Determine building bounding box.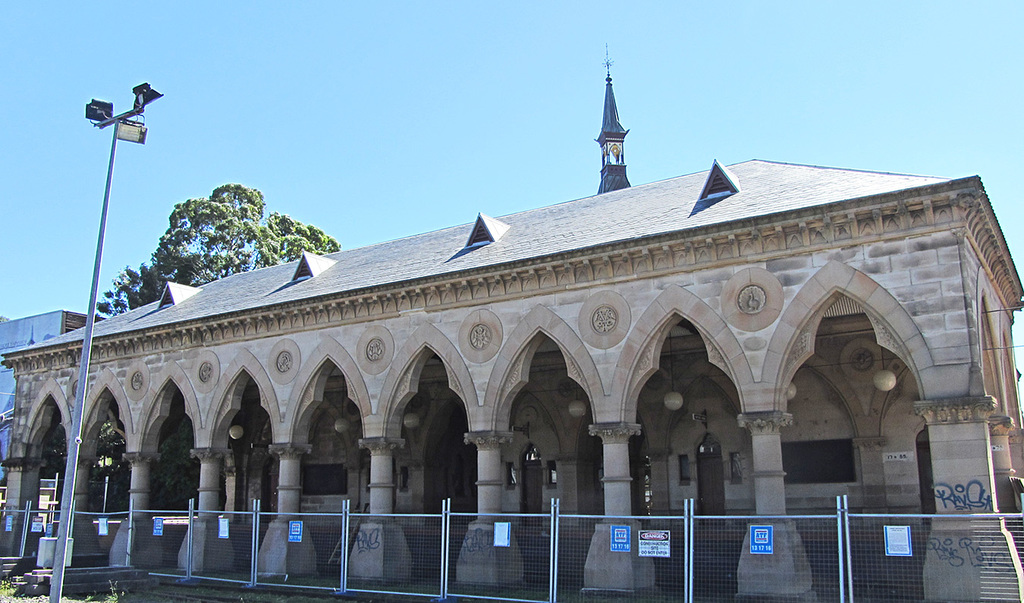
Determined: (0, 309, 100, 479).
